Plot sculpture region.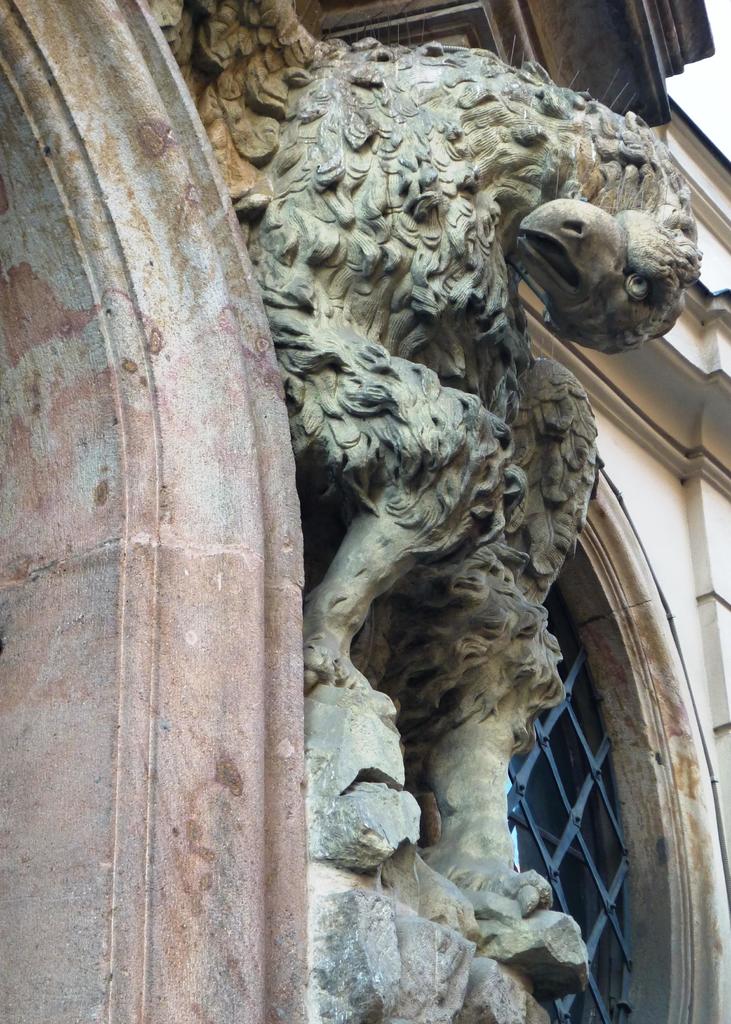
Plotted at [left=235, top=17, right=627, bottom=991].
